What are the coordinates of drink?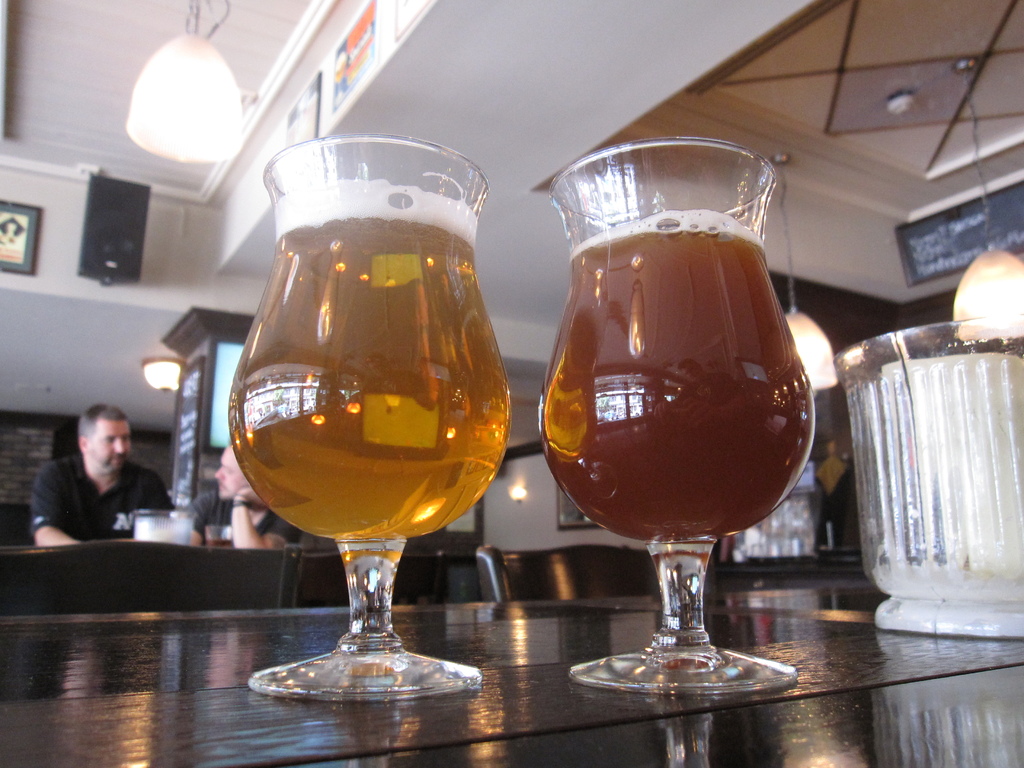
Rect(225, 134, 515, 704).
